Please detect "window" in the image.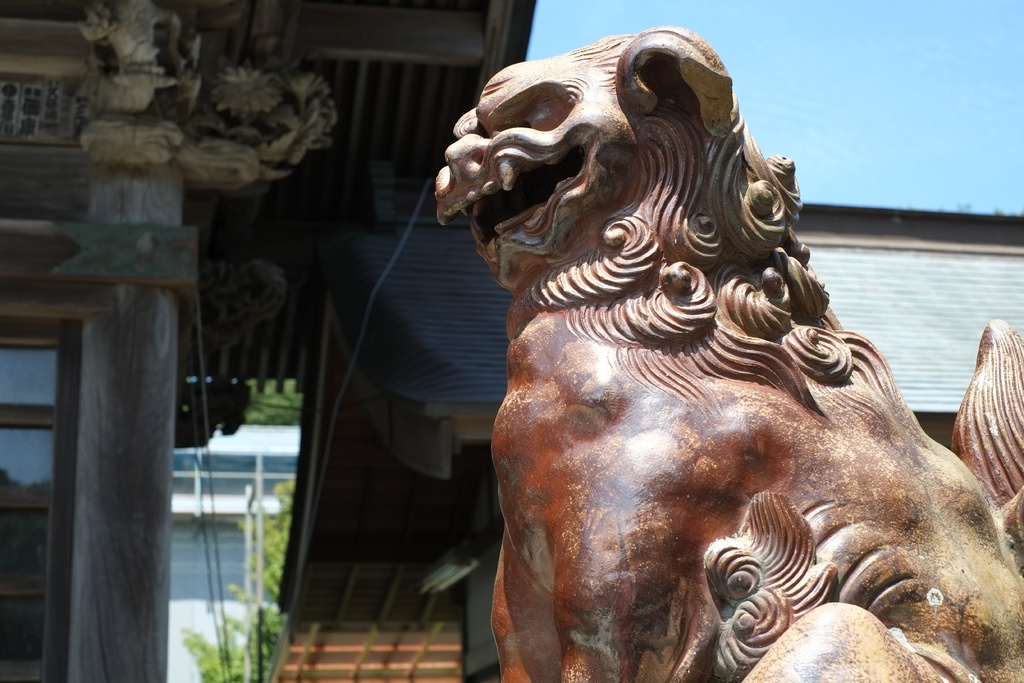
bbox(0, 315, 82, 680).
